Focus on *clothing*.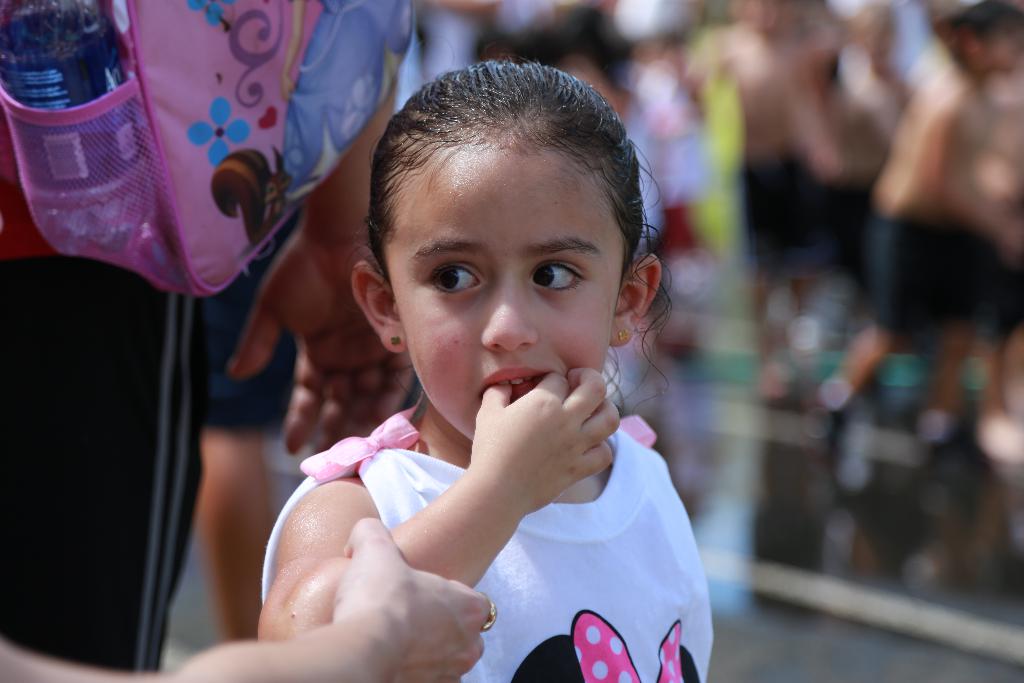
Focused at left=276, top=352, right=716, bottom=676.
